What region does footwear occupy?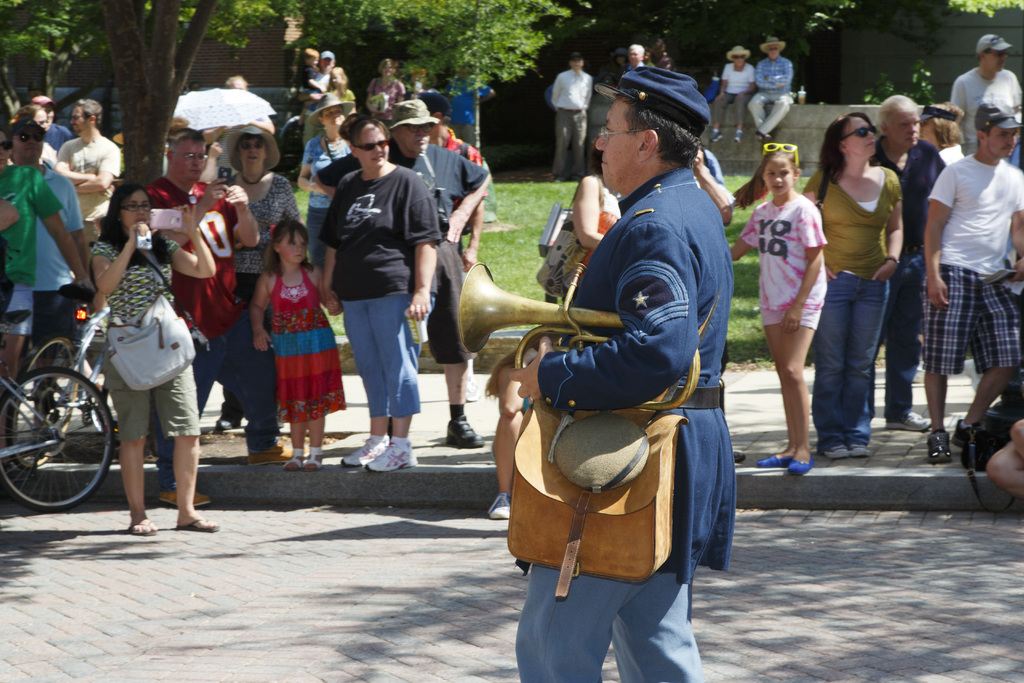
box=[126, 516, 156, 539].
